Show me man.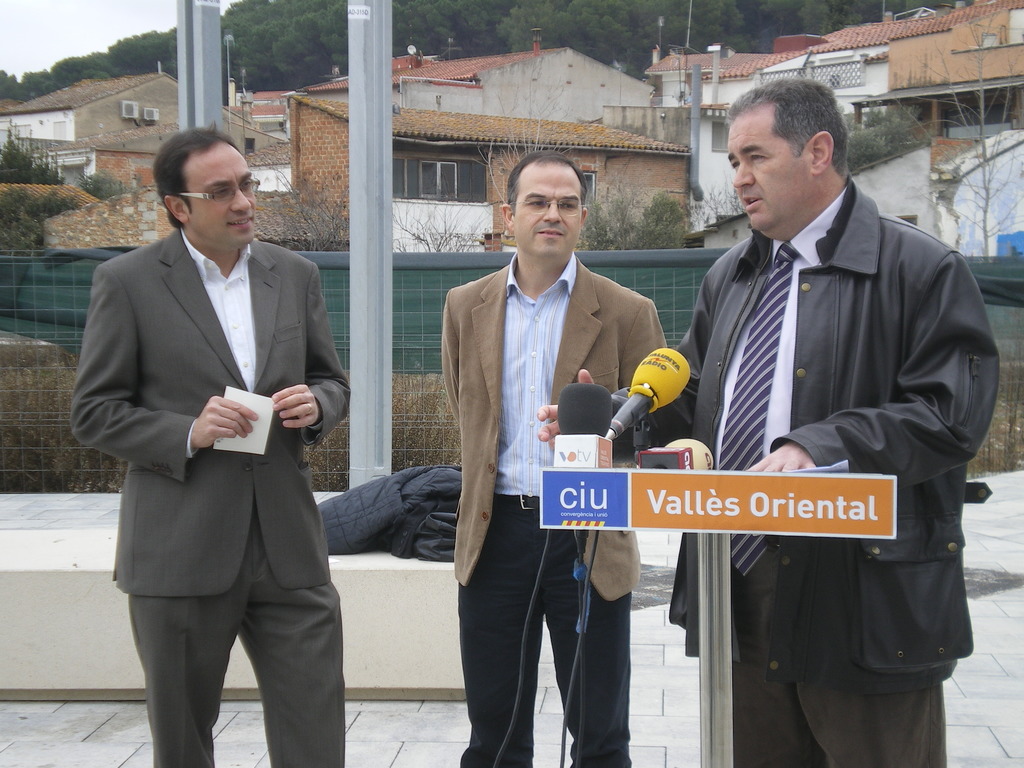
man is here: x1=536, y1=78, x2=1004, y2=767.
